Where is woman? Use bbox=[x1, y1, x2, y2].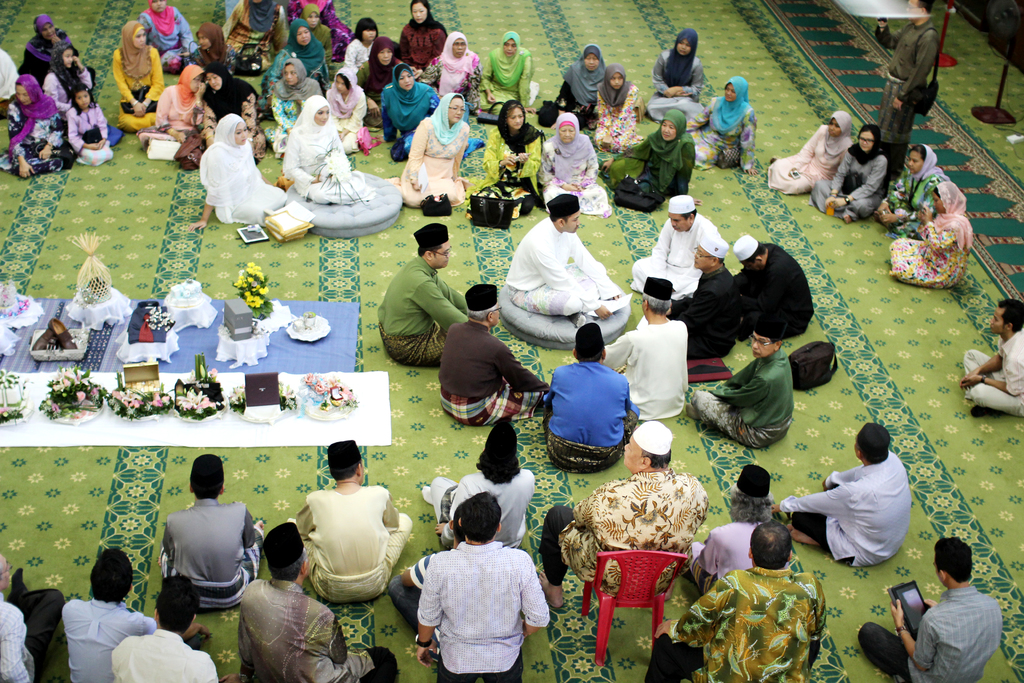
bbox=[320, 65, 369, 147].
